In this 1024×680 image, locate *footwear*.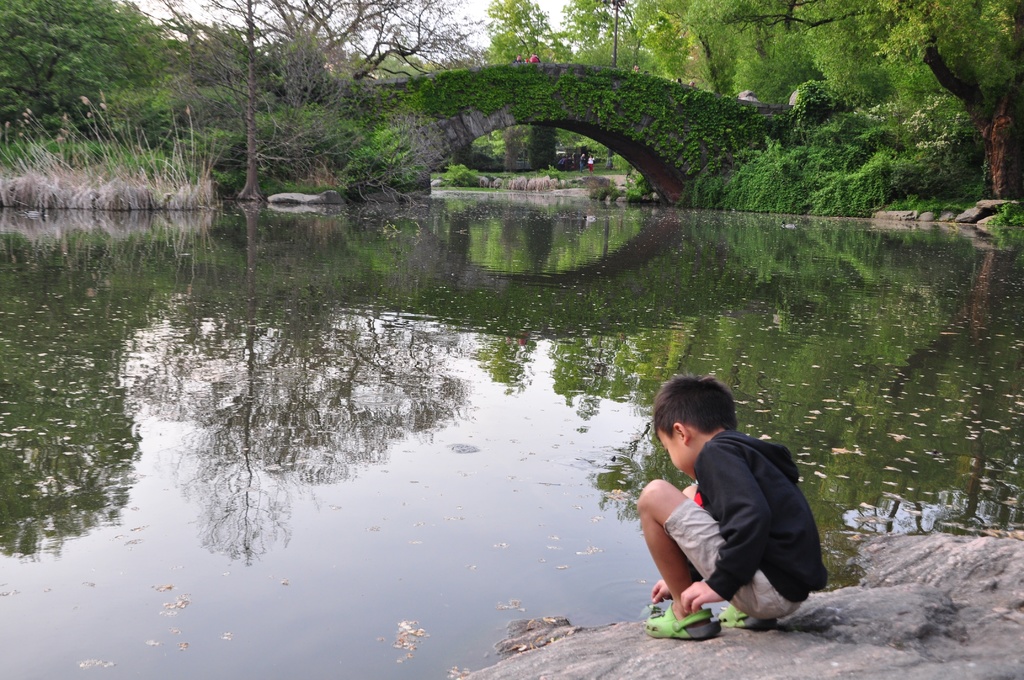
Bounding box: (x1=719, y1=602, x2=777, y2=629).
